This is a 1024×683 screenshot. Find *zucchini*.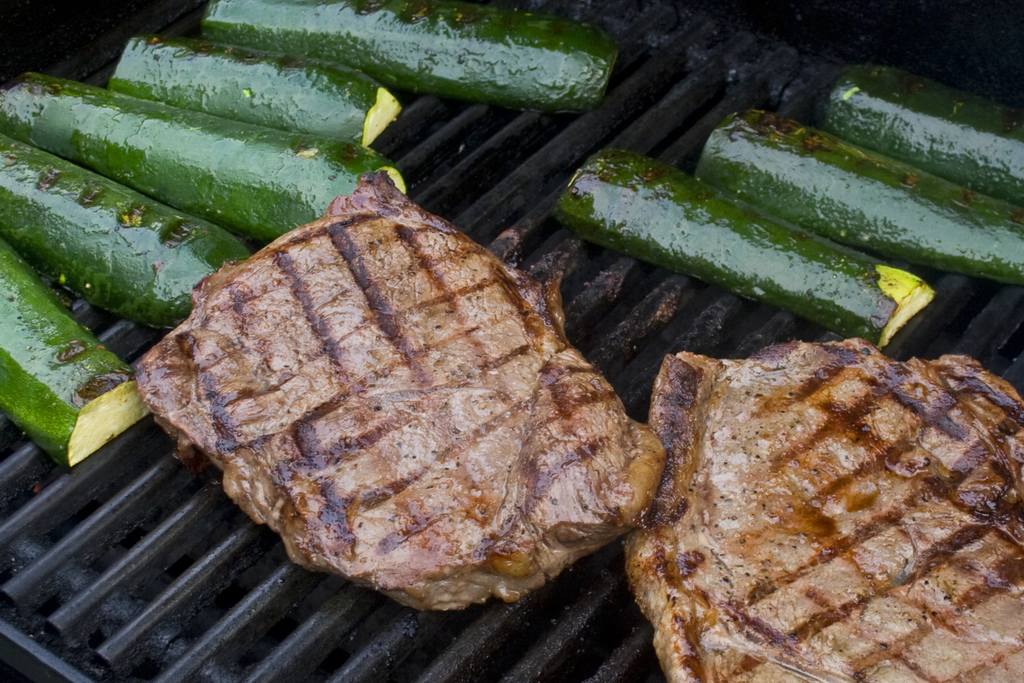
Bounding box: BBox(694, 101, 1021, 283).
